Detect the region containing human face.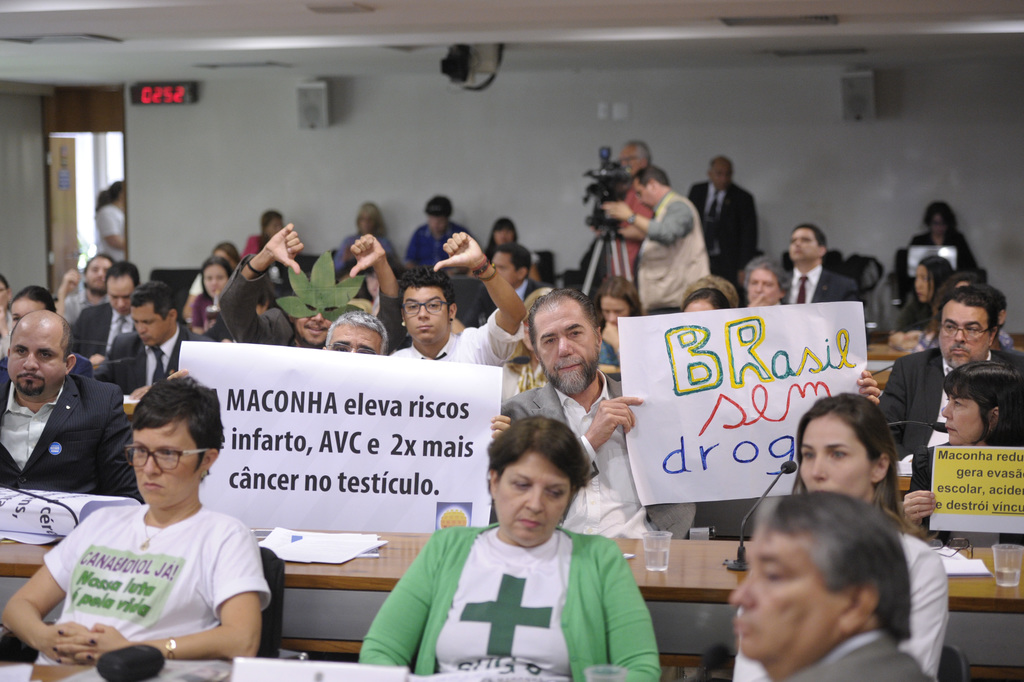
x1=714 y1=158 x2=735 y2=186.
